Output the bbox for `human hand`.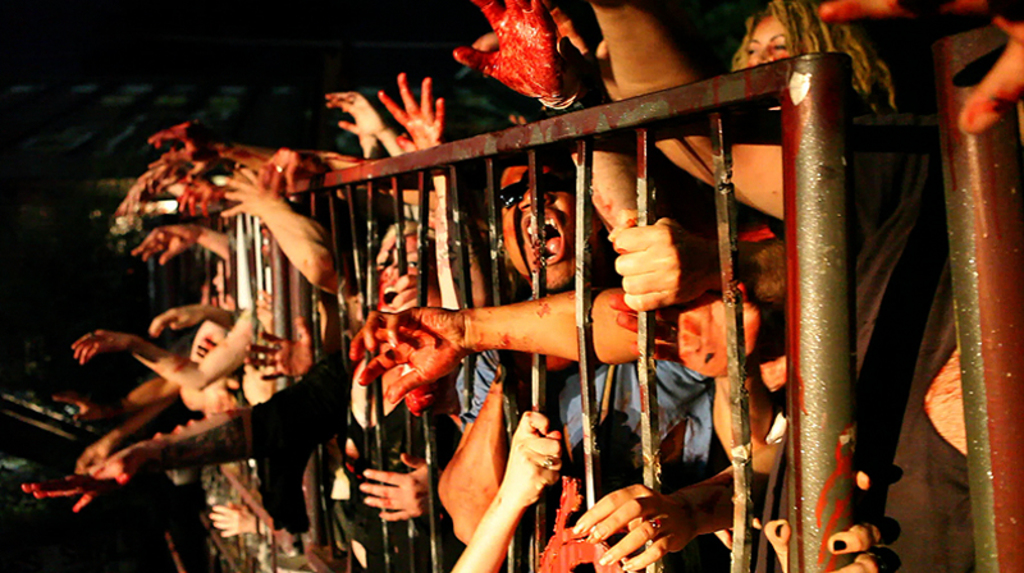
(589,211,695,311).
